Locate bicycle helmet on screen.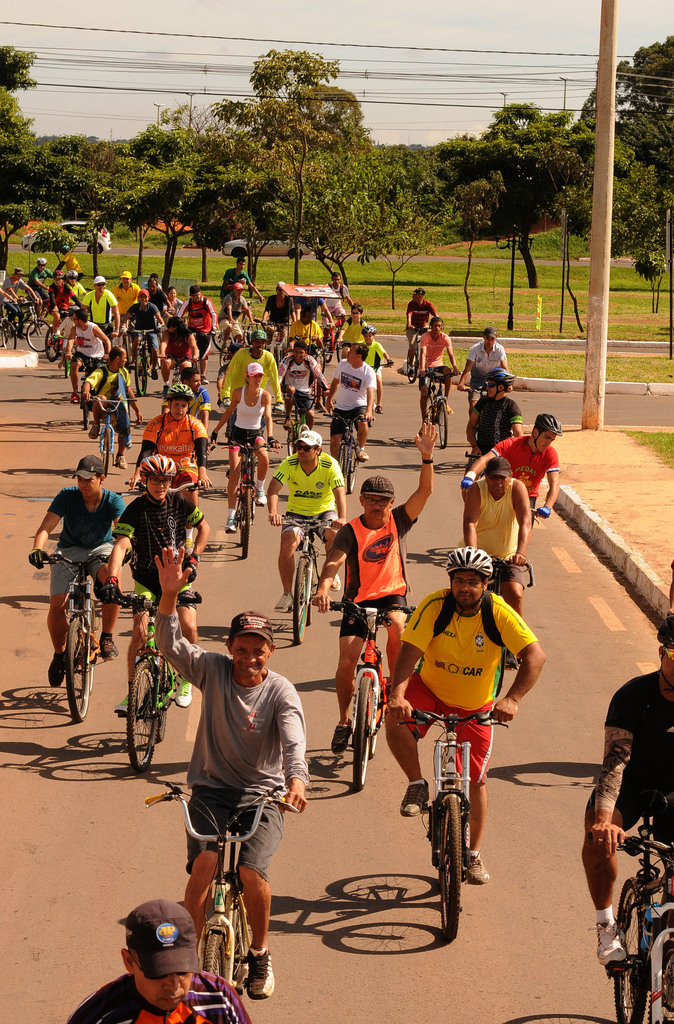
On screen at left=492, top=365, right=518, bottom=387.
